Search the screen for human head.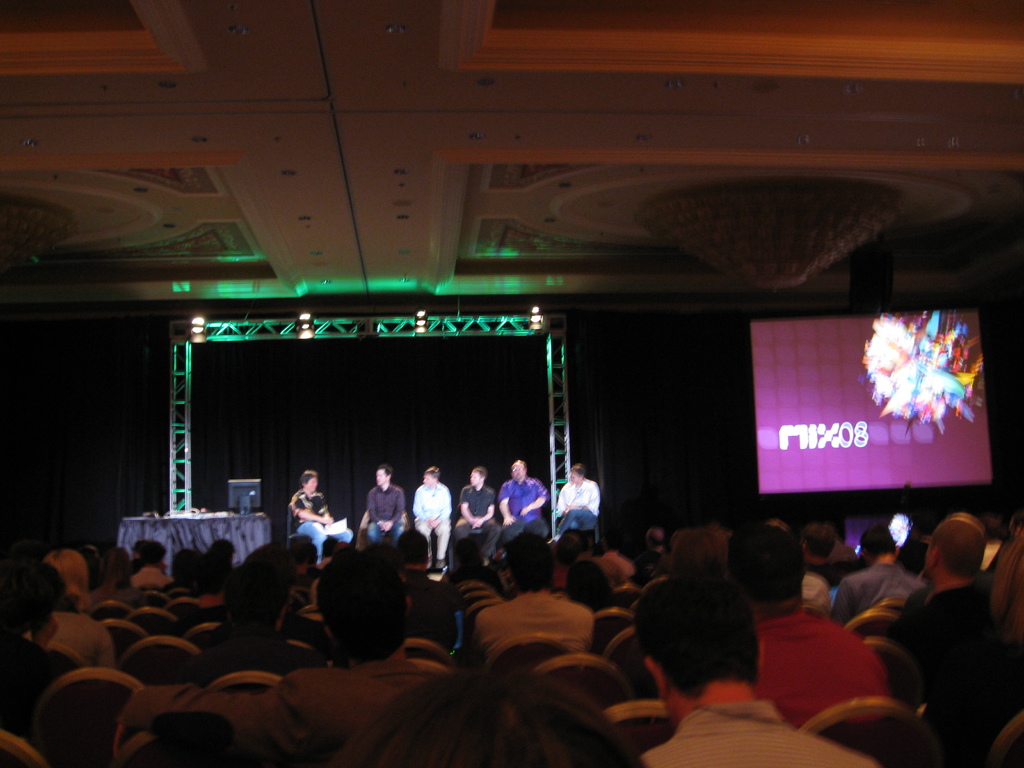
Found at region(979, 538, 1023, 653).
